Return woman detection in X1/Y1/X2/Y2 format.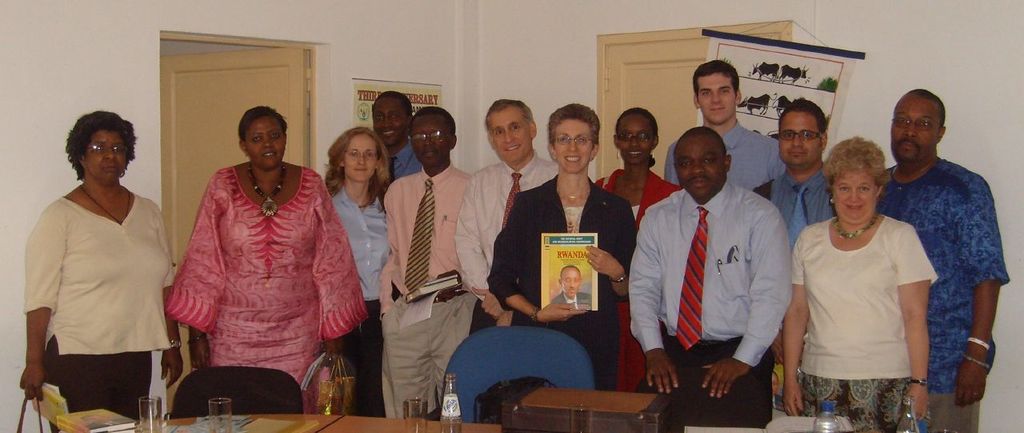
777/133/922/432.
